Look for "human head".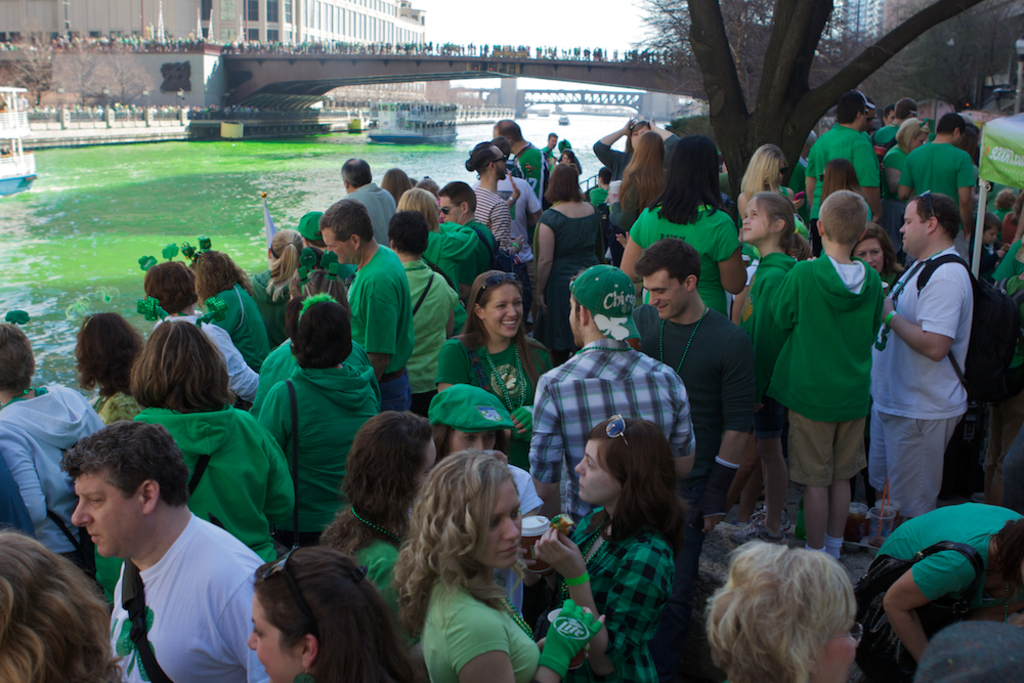
Found: box(340, 156, 375, 196).
